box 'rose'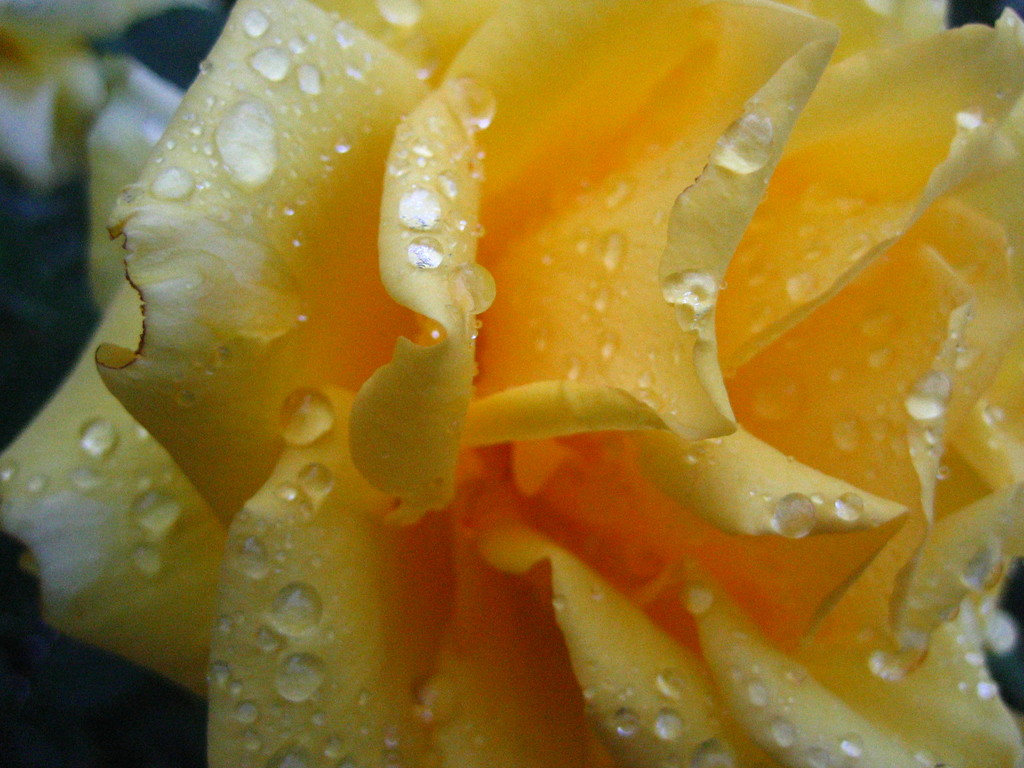
pyautogui.locateOnScreen(0, 0, 1023, 767)
